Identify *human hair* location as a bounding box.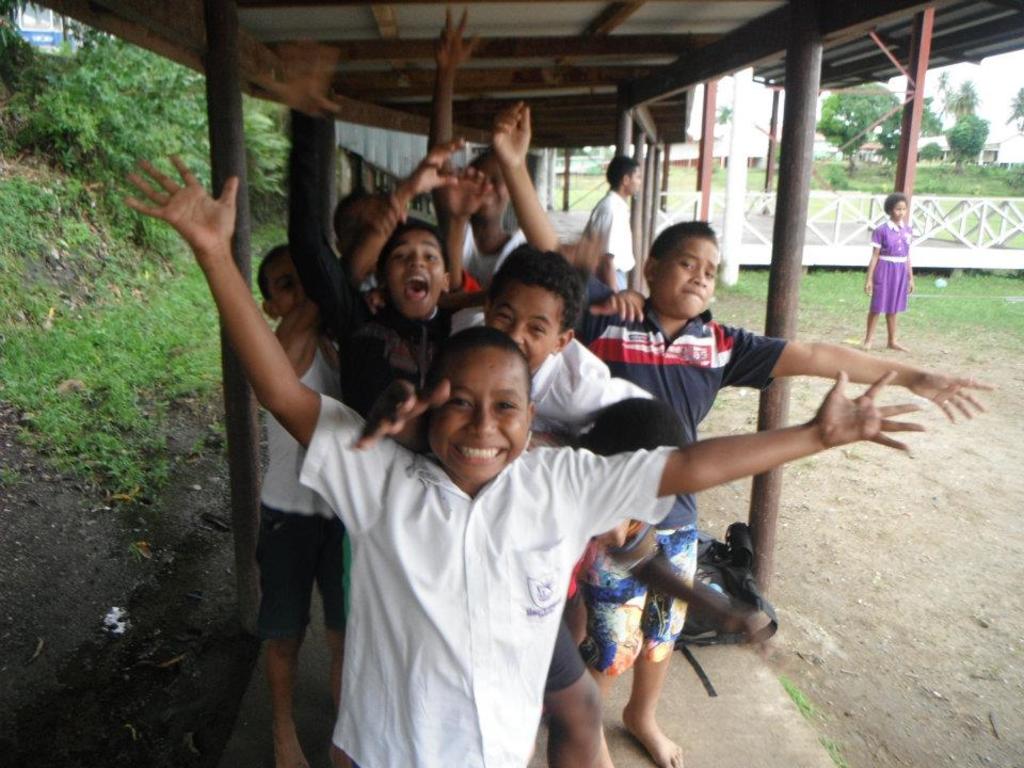
Rect(650, 221, 716, 278).
